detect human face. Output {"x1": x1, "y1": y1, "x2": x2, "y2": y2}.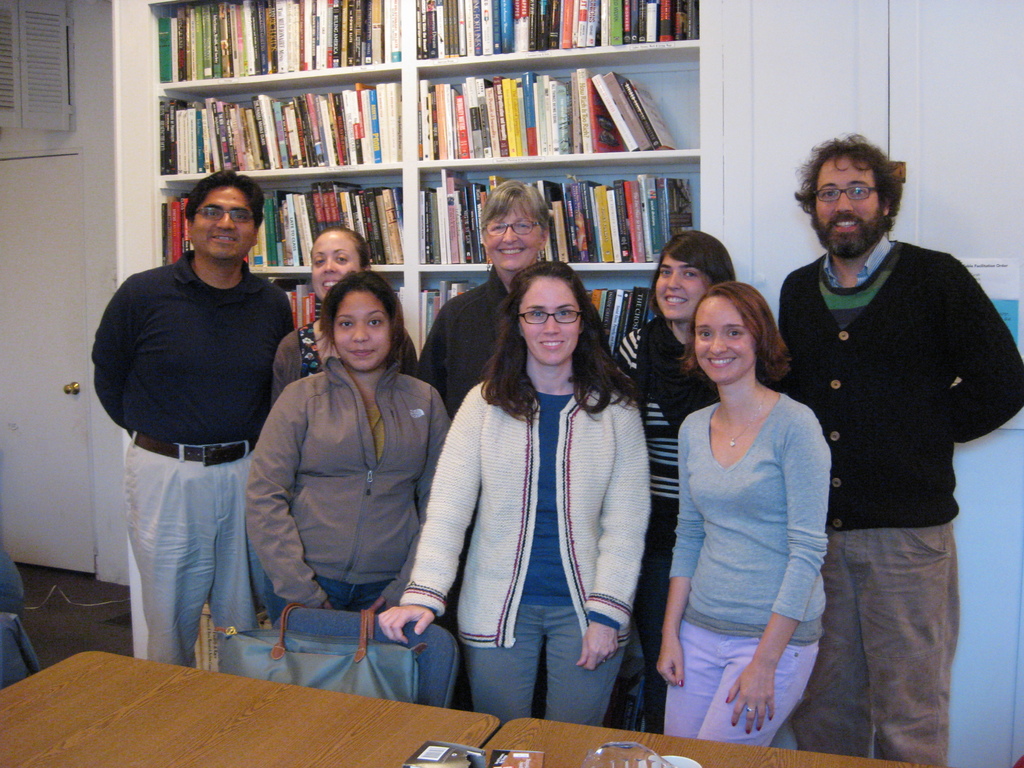
{"x1": 195, "y1": 183, "x2": 259, "y2": 262}.
